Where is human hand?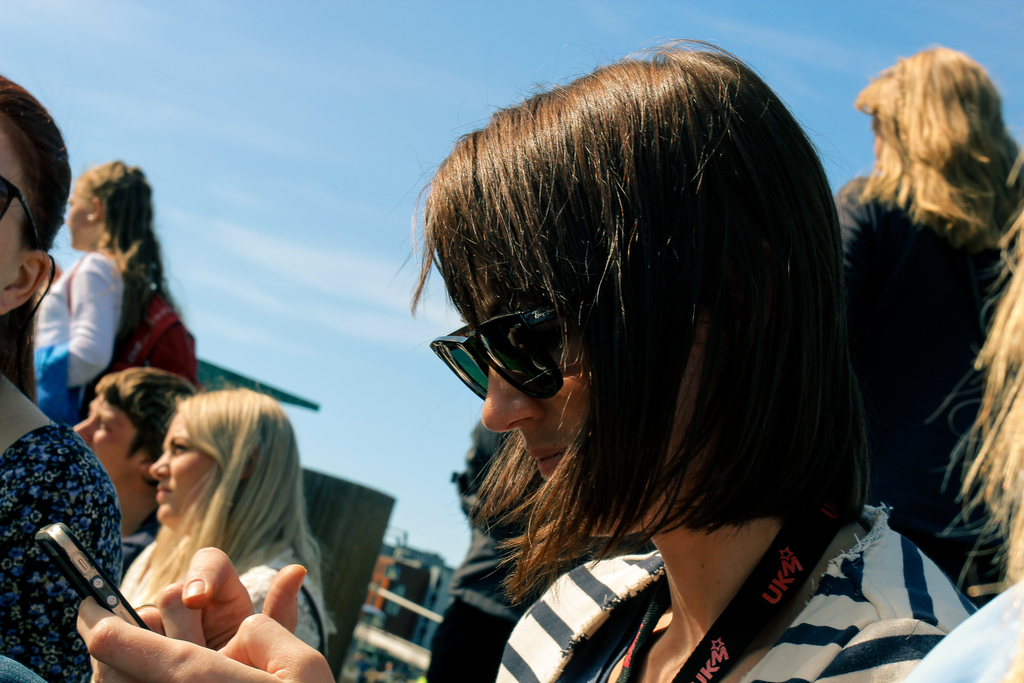
{"left": 129, "top": 547, "right": 308, "bottom": 653}.
